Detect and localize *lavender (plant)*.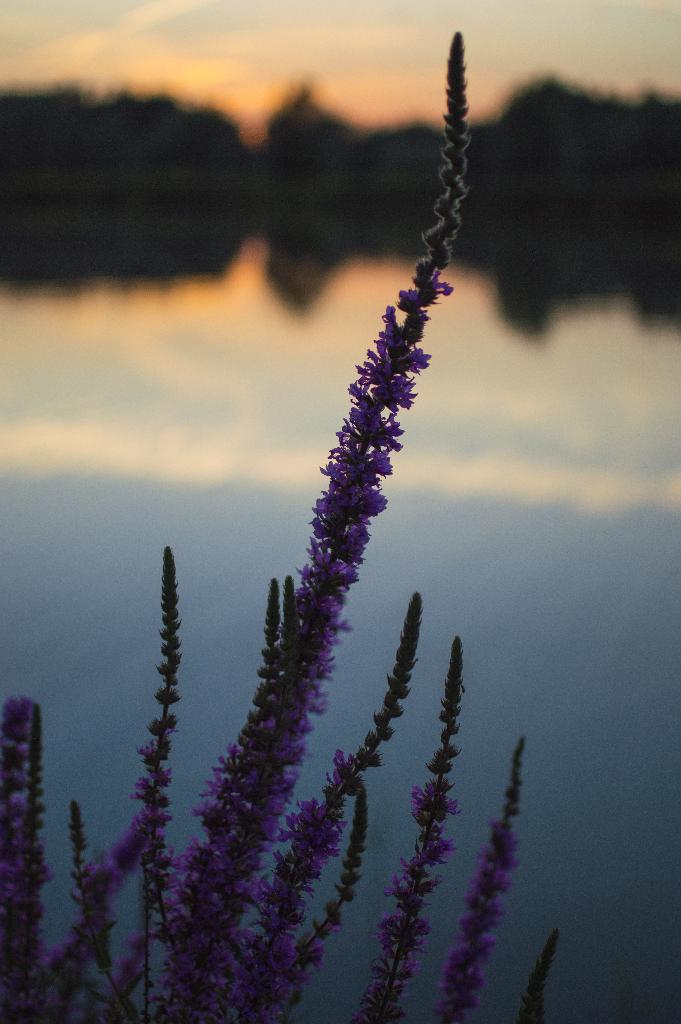
Localized at bbox(0, 701, 57, 1023).
